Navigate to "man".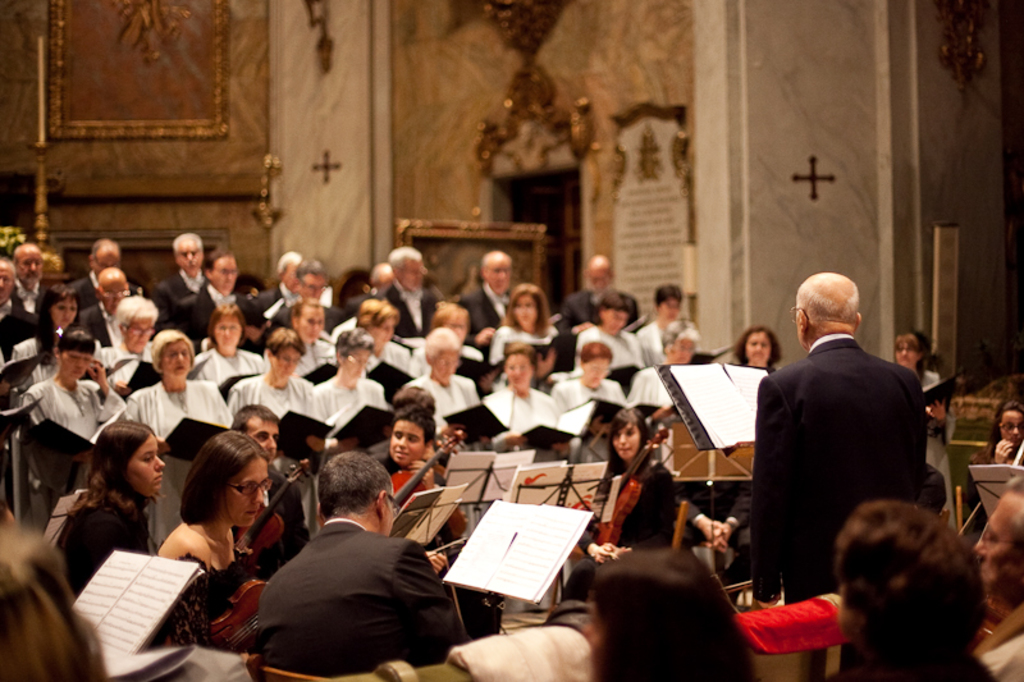
Navigation target: x1=376 y1=409 x2=440 y2=486.
